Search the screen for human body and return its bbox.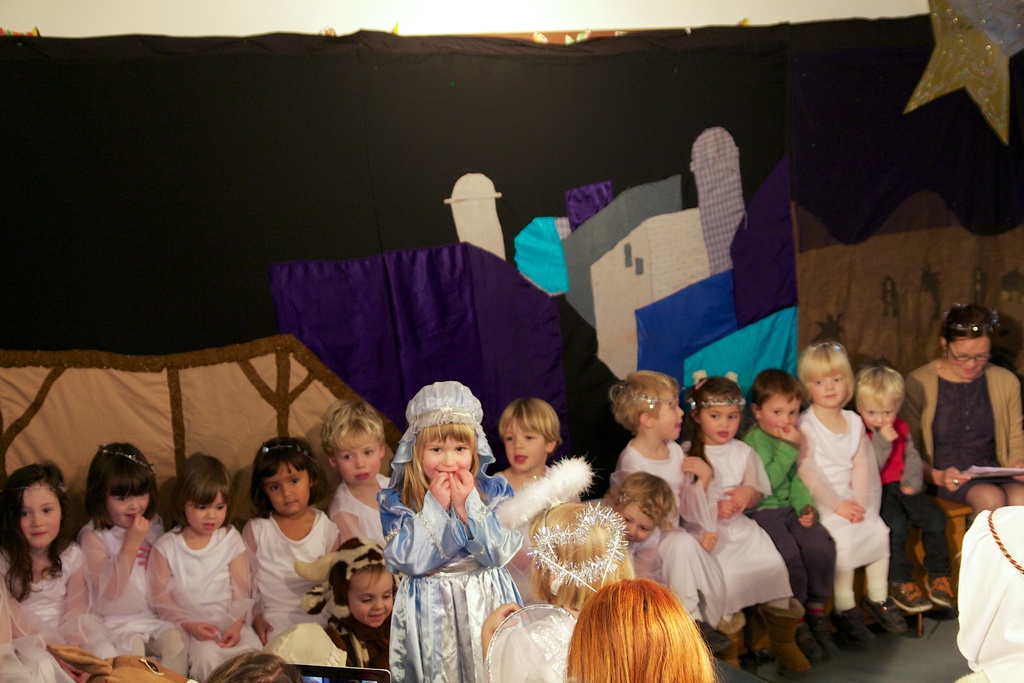
Found: (x1=689, y1=370, x2=804, y2=675).
